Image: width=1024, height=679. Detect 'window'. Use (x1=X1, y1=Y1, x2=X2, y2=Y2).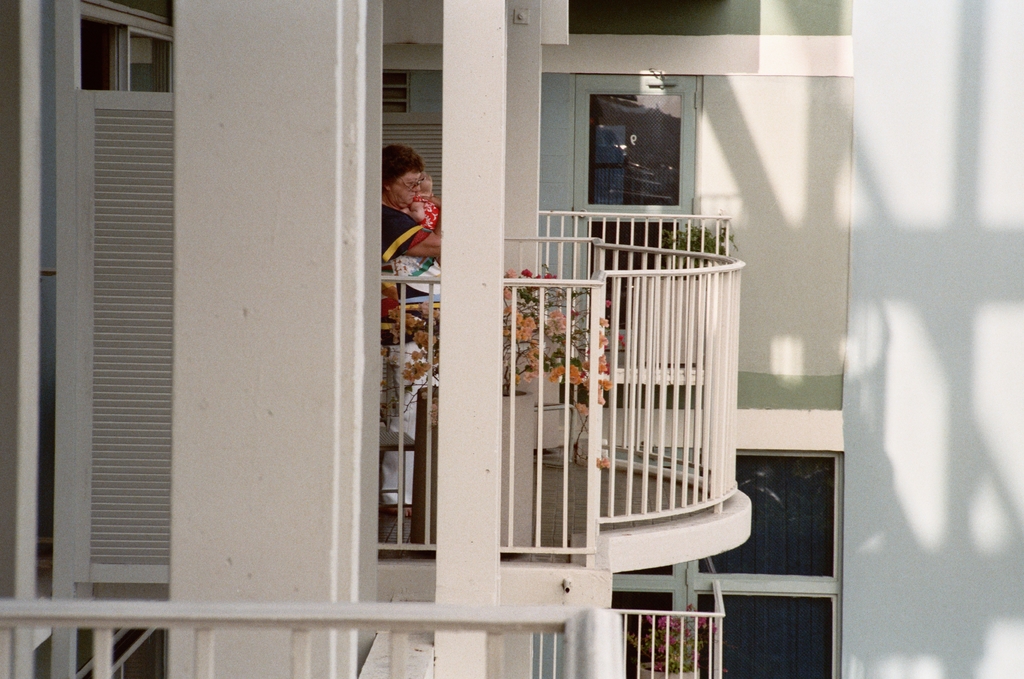
(x1=68, y1=15, x2=168, y2=96).
